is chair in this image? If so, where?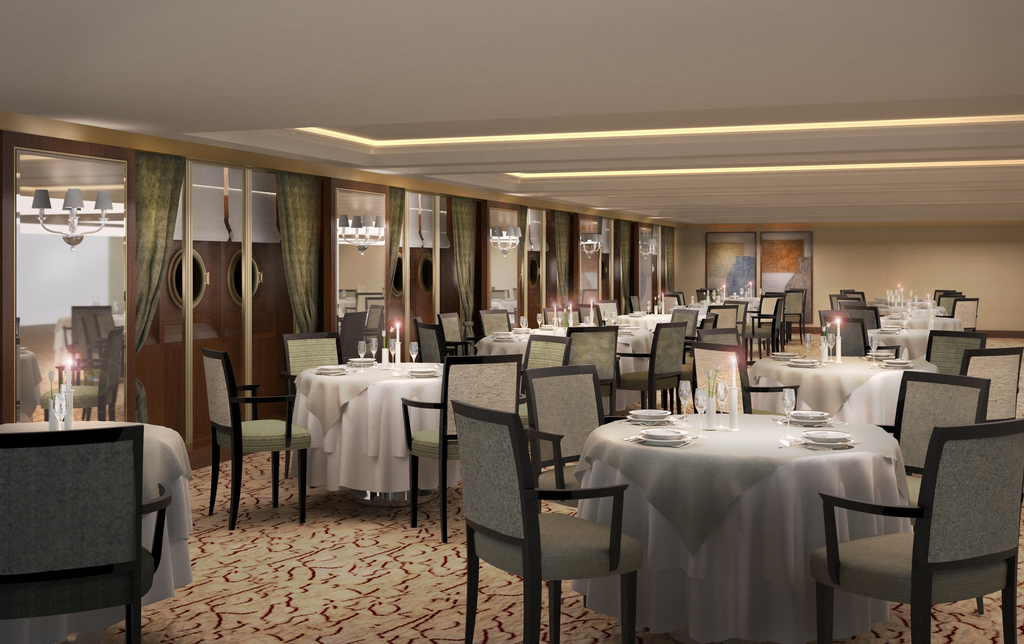
Yes, at [960, 346, 1021, 423].
